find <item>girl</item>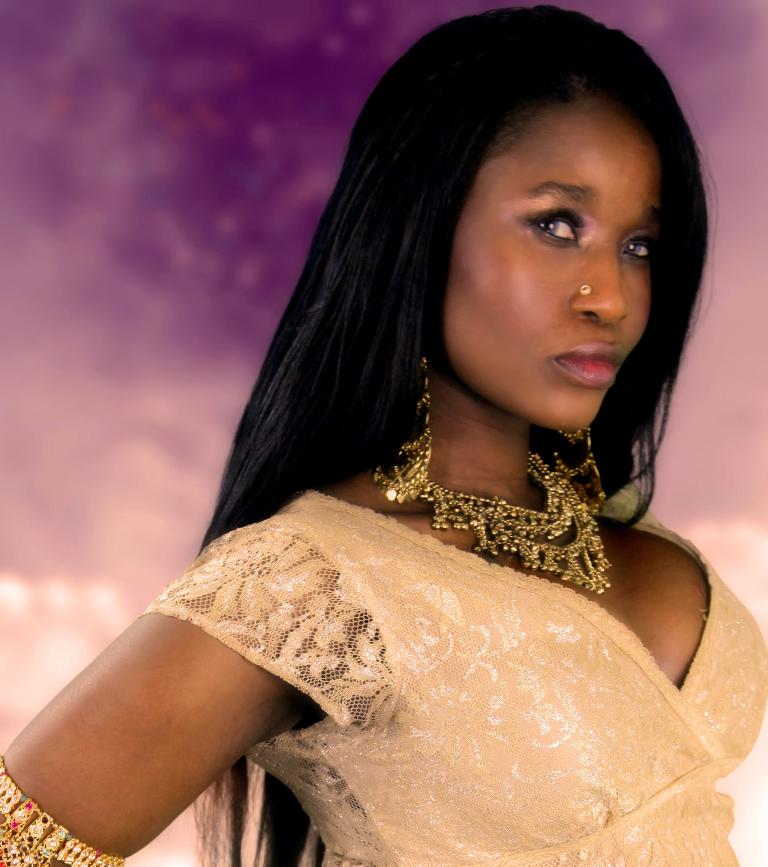
pyautogui.locateOnScreen(0, 4, 767, 866)
